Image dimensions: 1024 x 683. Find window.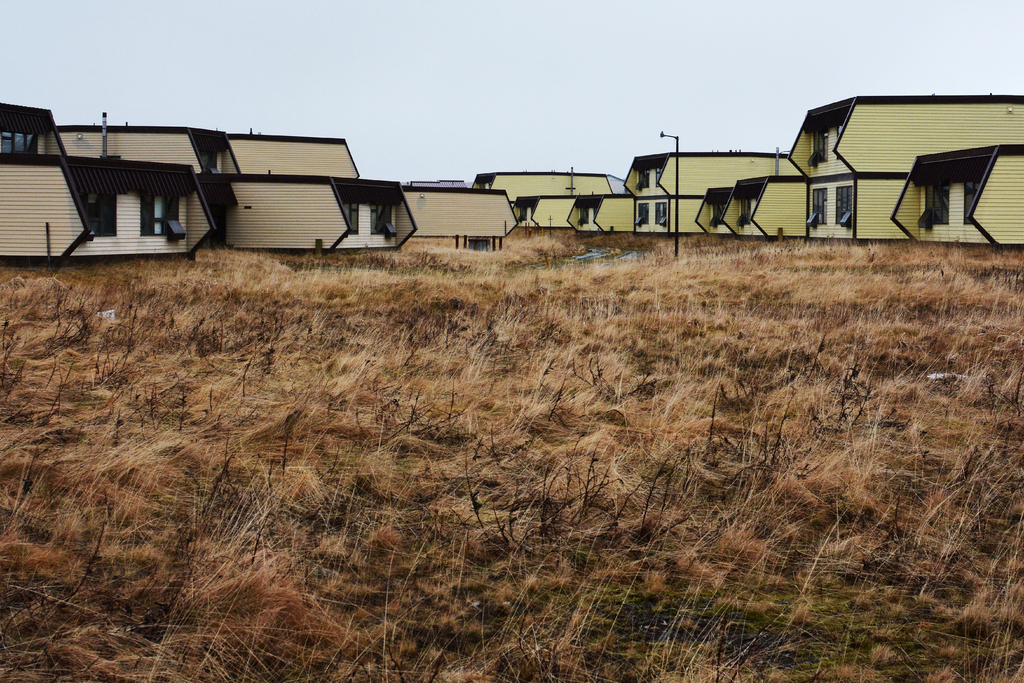
710:201:725:222.
